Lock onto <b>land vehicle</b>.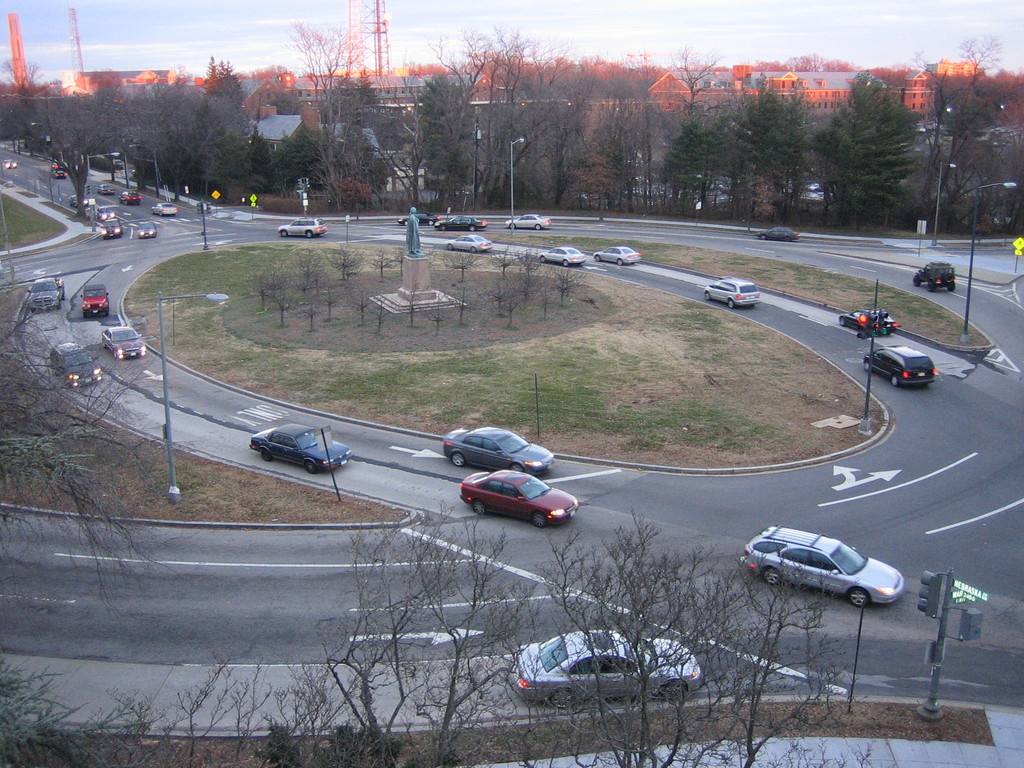
Locked: 509, 627, 700, 712.
